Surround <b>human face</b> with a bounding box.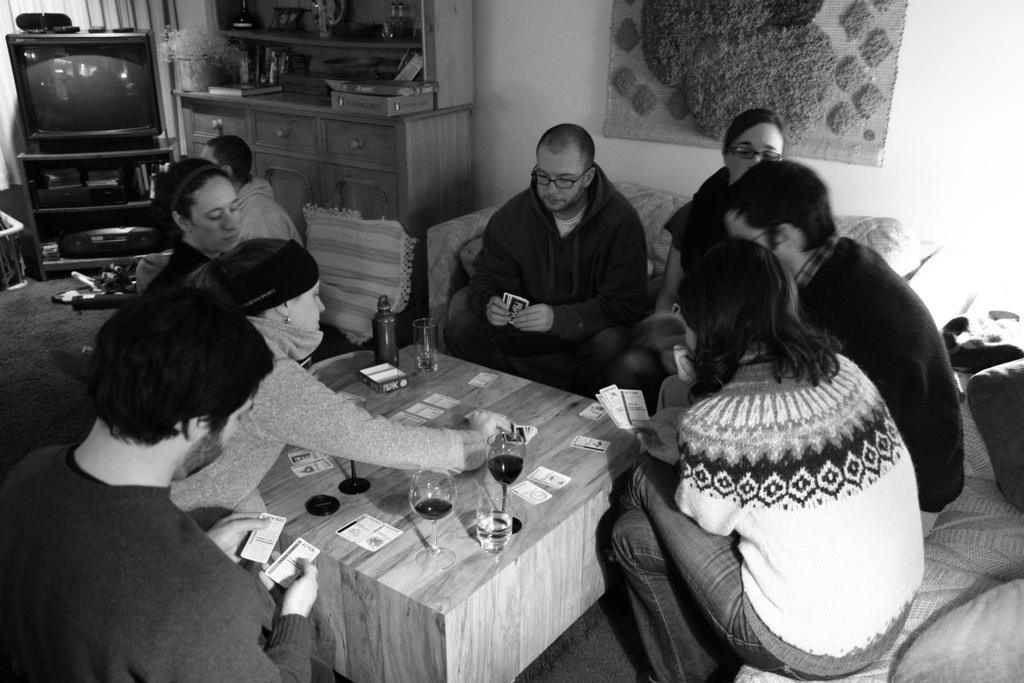
187 177 241 253.
